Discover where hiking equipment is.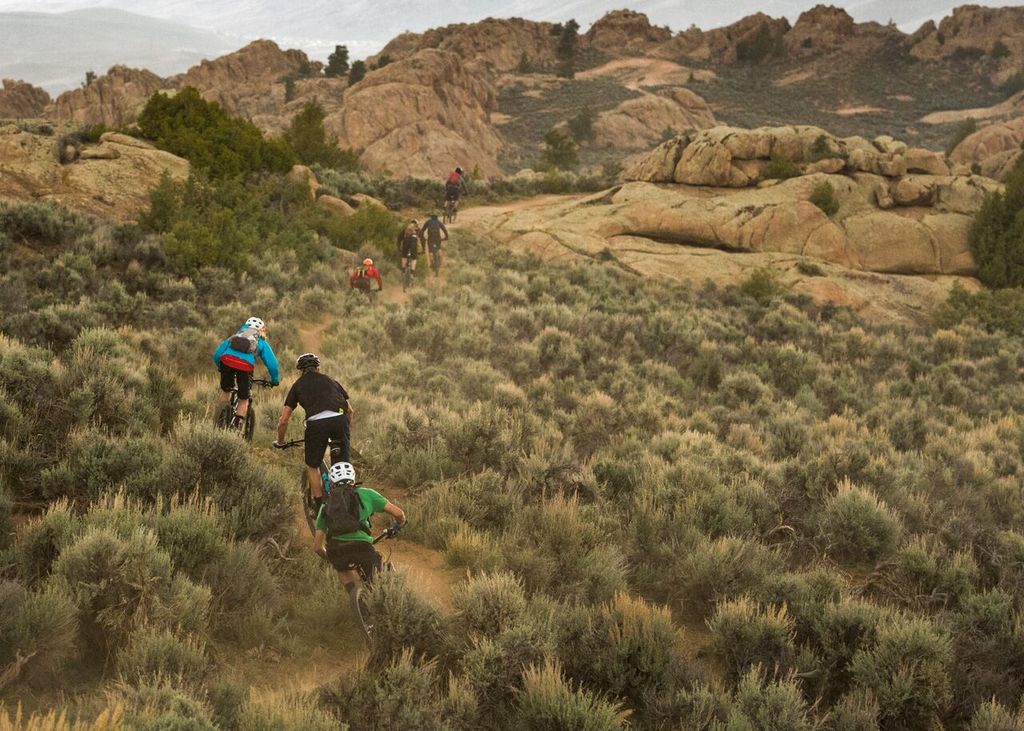
Discovered at (244,314,268,329).
